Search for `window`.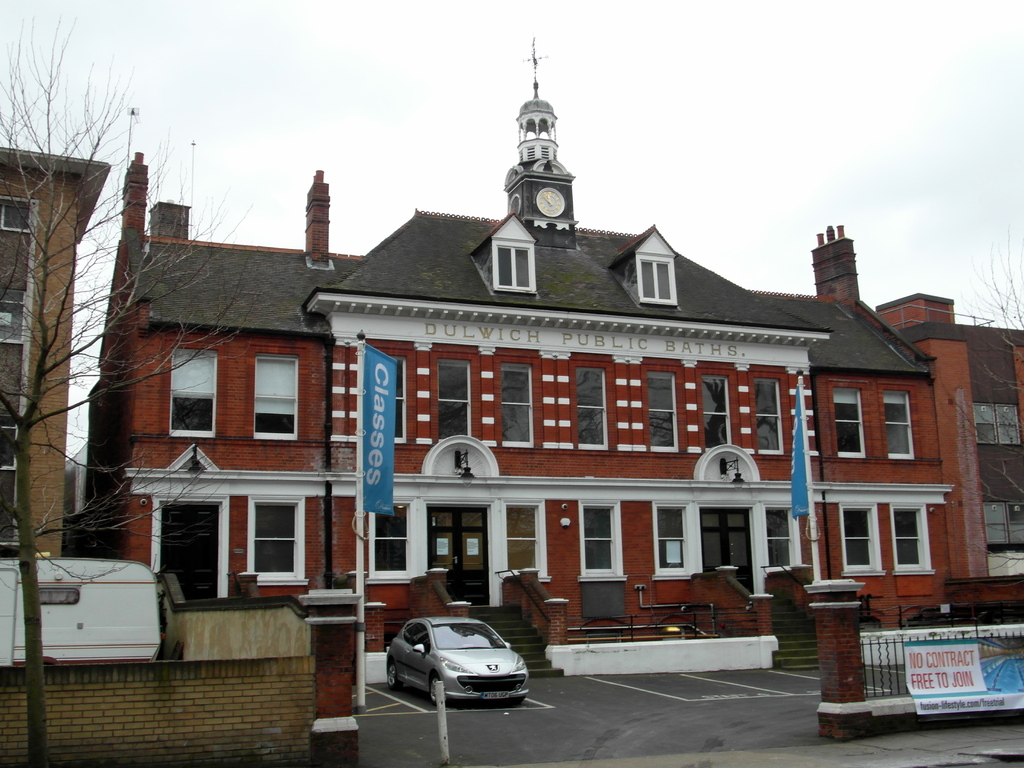
Found at bbox=(828, 387, 867, 465).
